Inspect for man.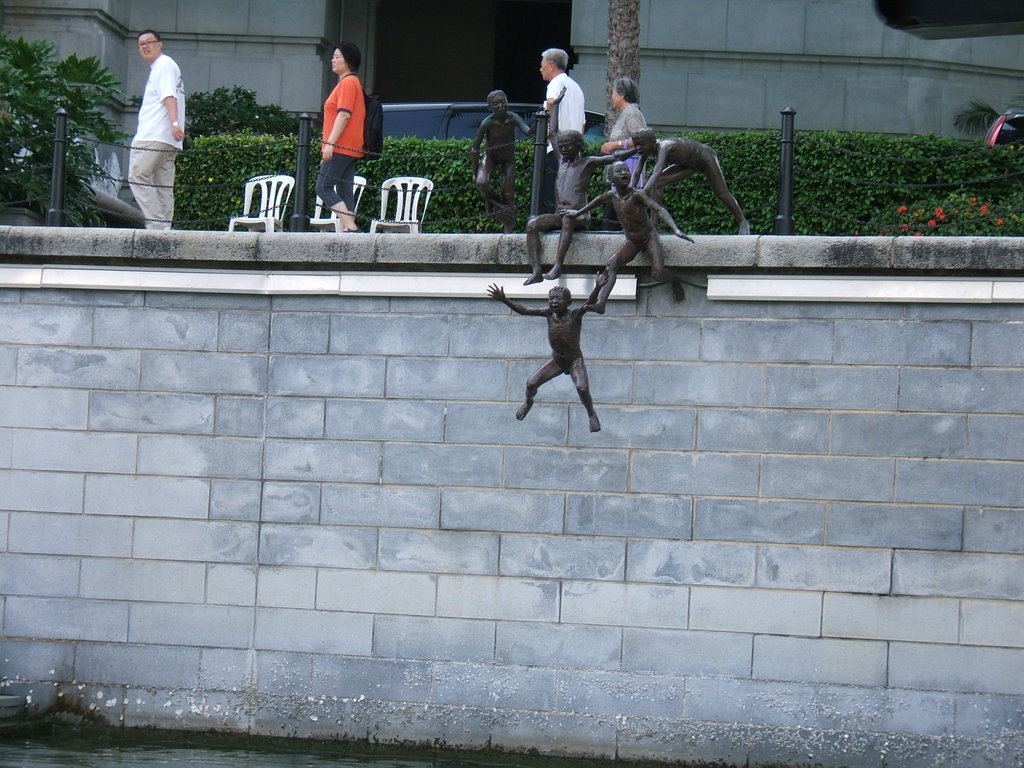
Inspection: (538, 48, 586, 215).
